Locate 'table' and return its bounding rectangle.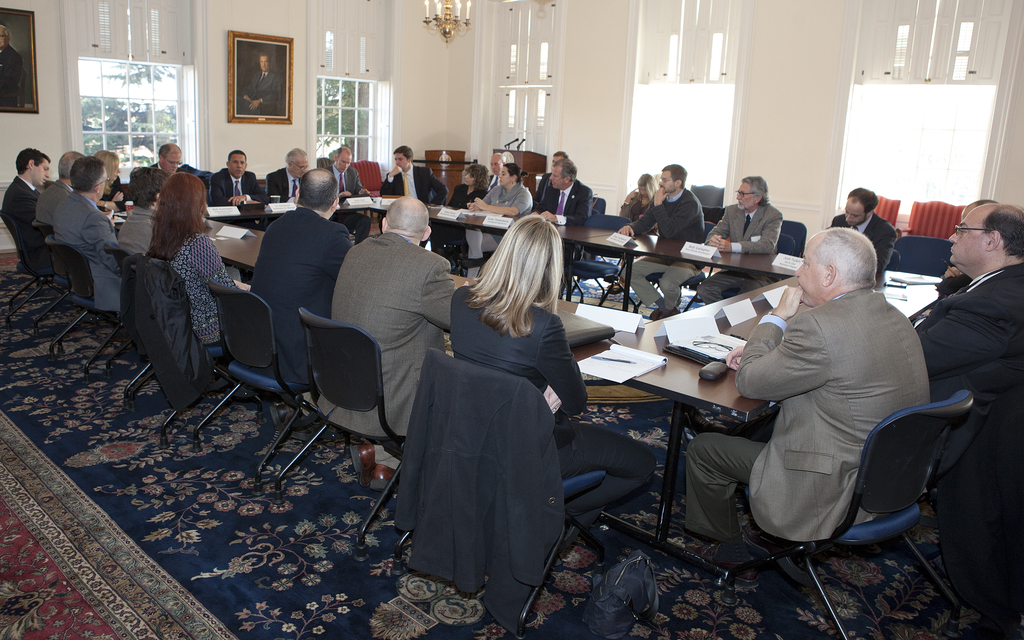
bbox=(575, 268, 957, 594).
